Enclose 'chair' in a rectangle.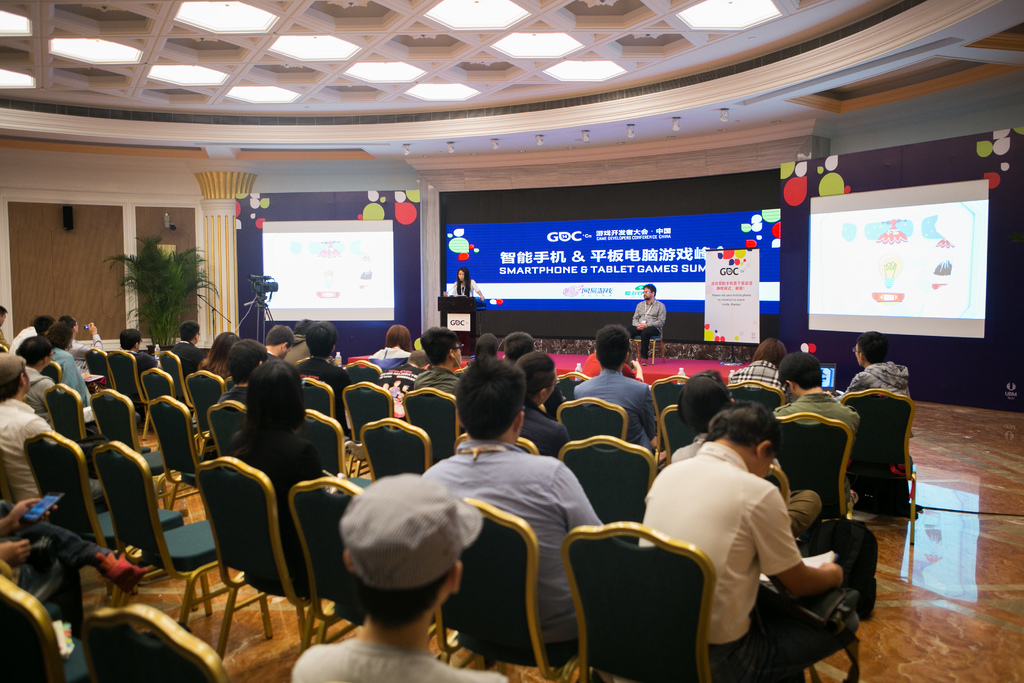
bbox=(83, 347, 109, 395).
